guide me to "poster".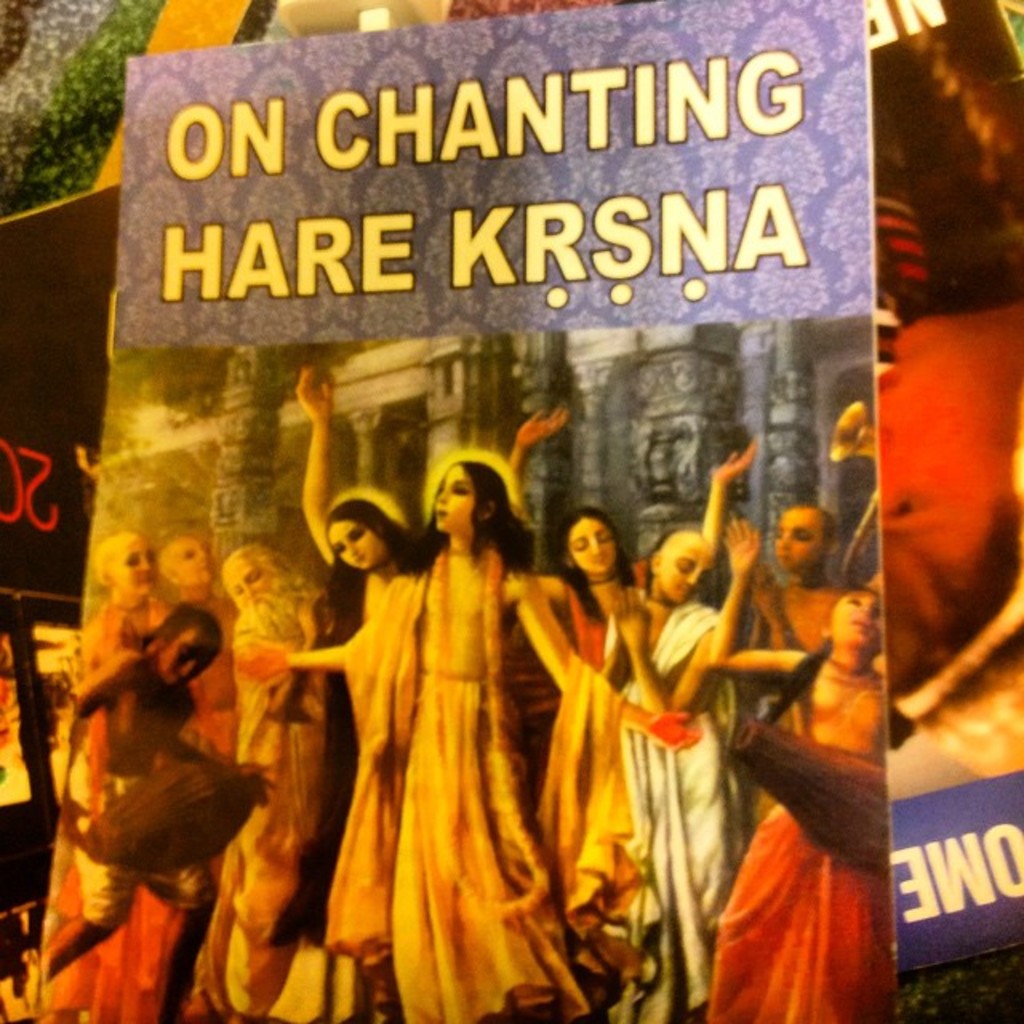
Guidance: region(29, 10, 896, 1022).
